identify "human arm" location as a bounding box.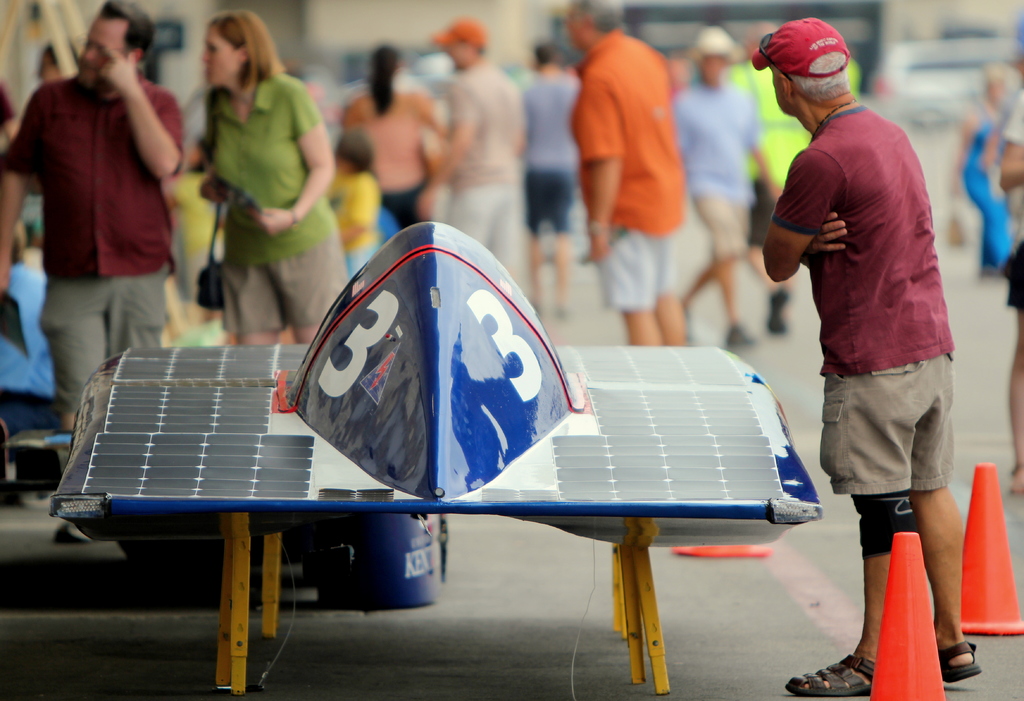
region(762, 137, 846, 284).
